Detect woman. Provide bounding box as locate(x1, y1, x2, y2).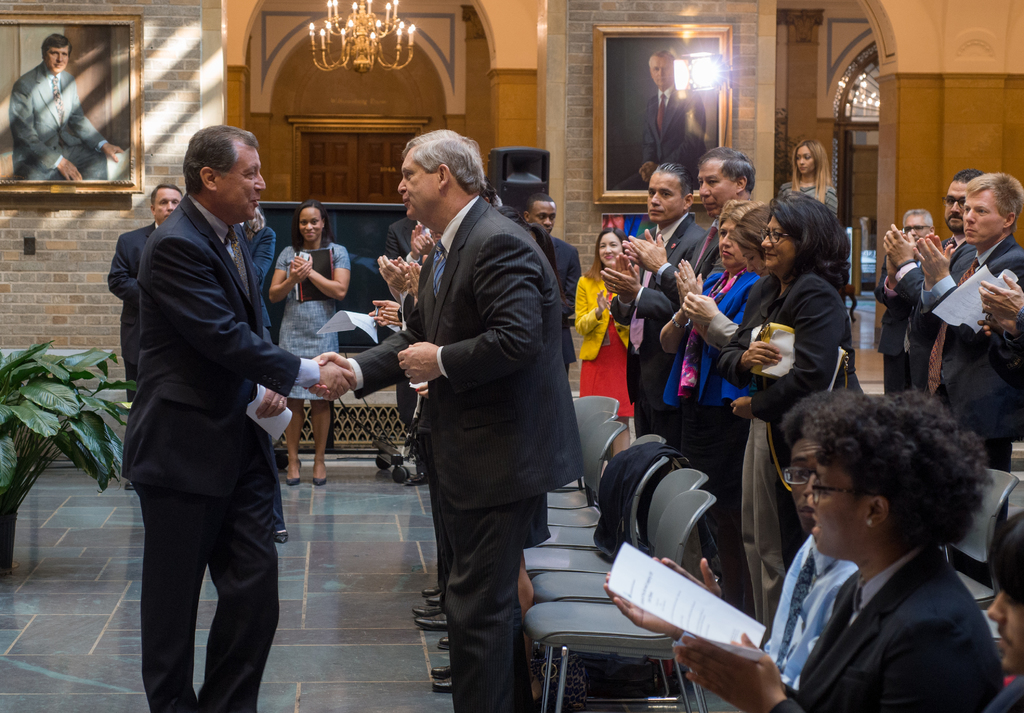
locate(268, 200, 351, 487).
